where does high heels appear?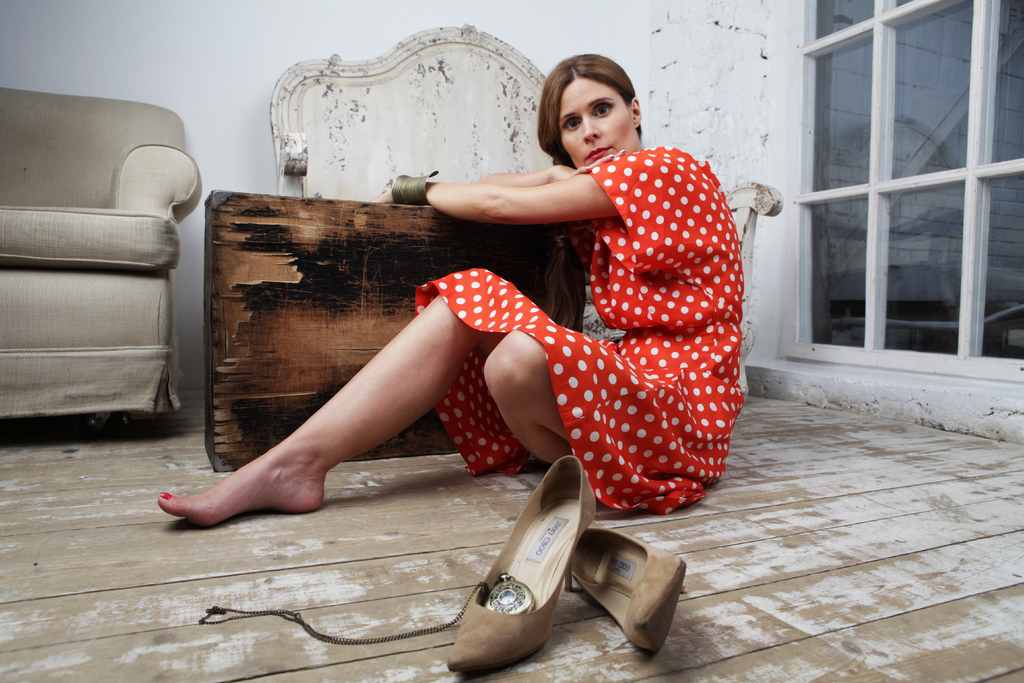
Appears at BBox(565, 514, 692, 659).
